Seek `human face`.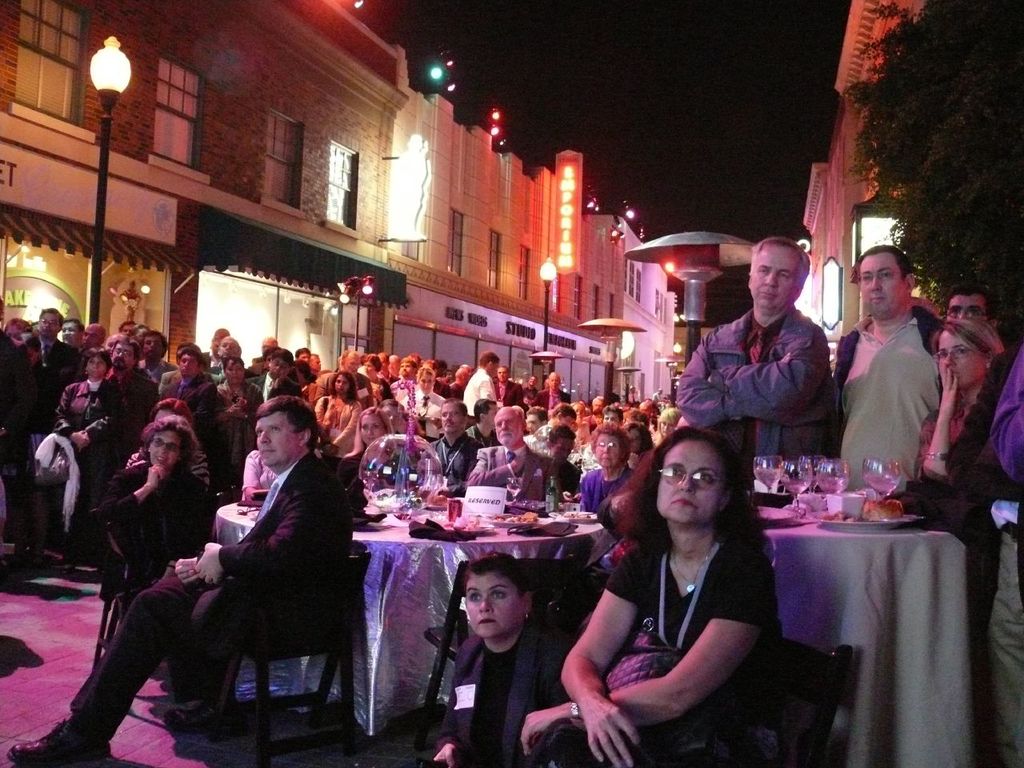
l=252, t=412, r=298, b=468.
